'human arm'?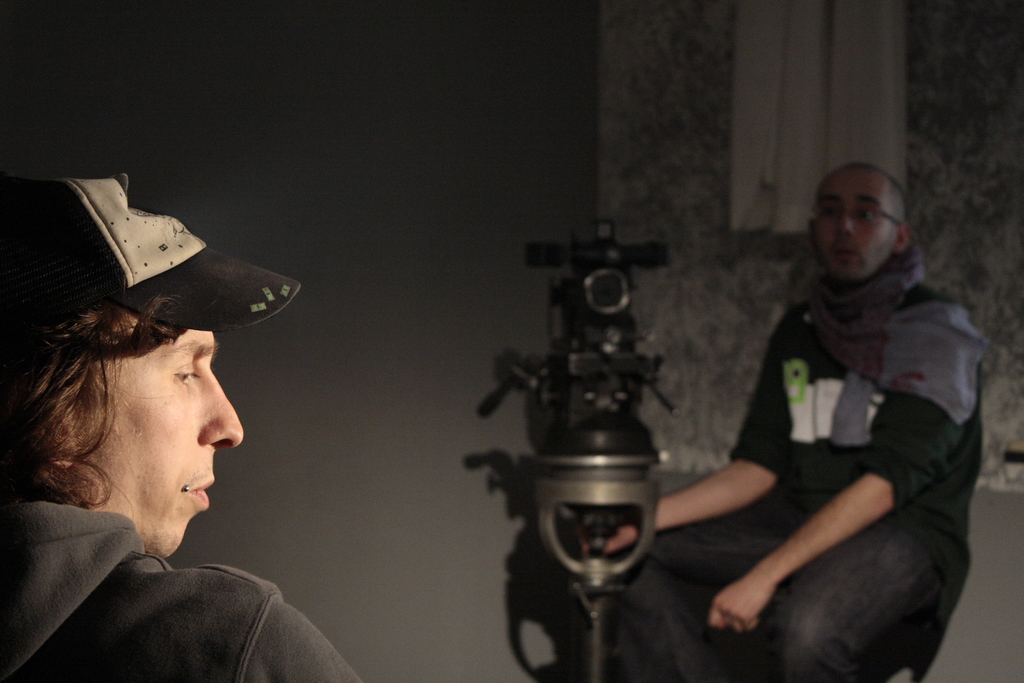
(x1=594, y1=367, x2=796, y2=550)
